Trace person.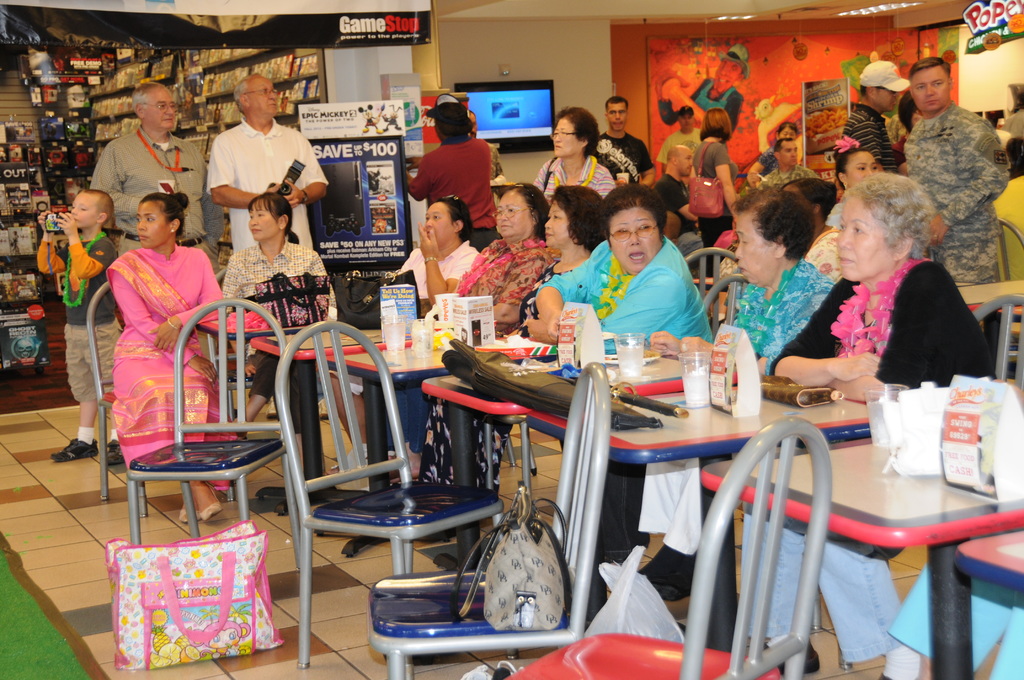
Traced to 735/172/986/676.
